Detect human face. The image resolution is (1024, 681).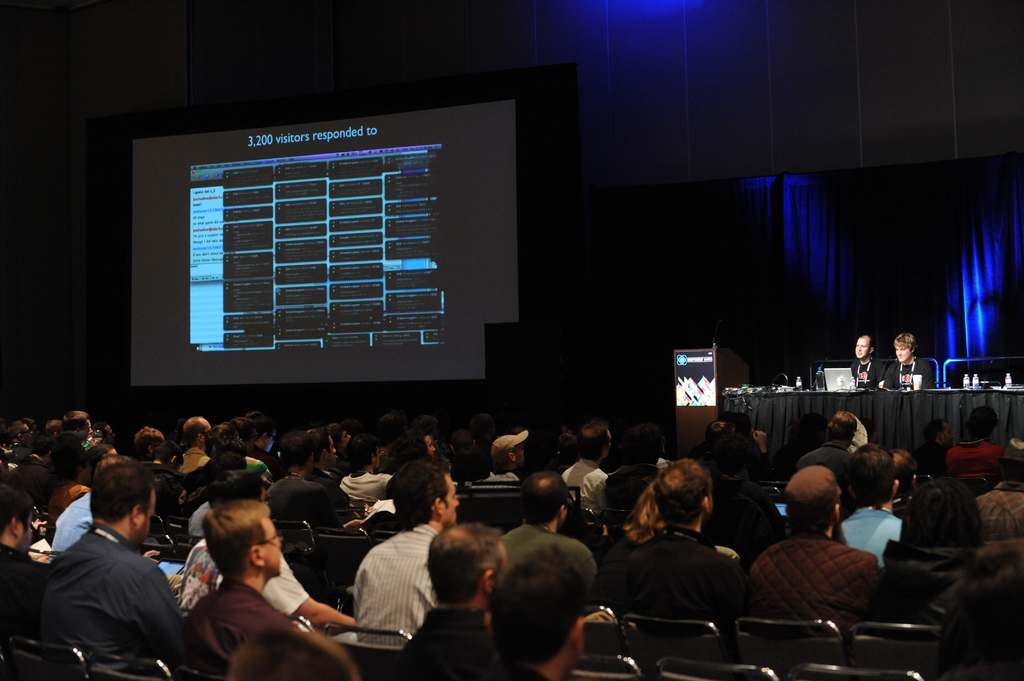
90/424/92/439.
